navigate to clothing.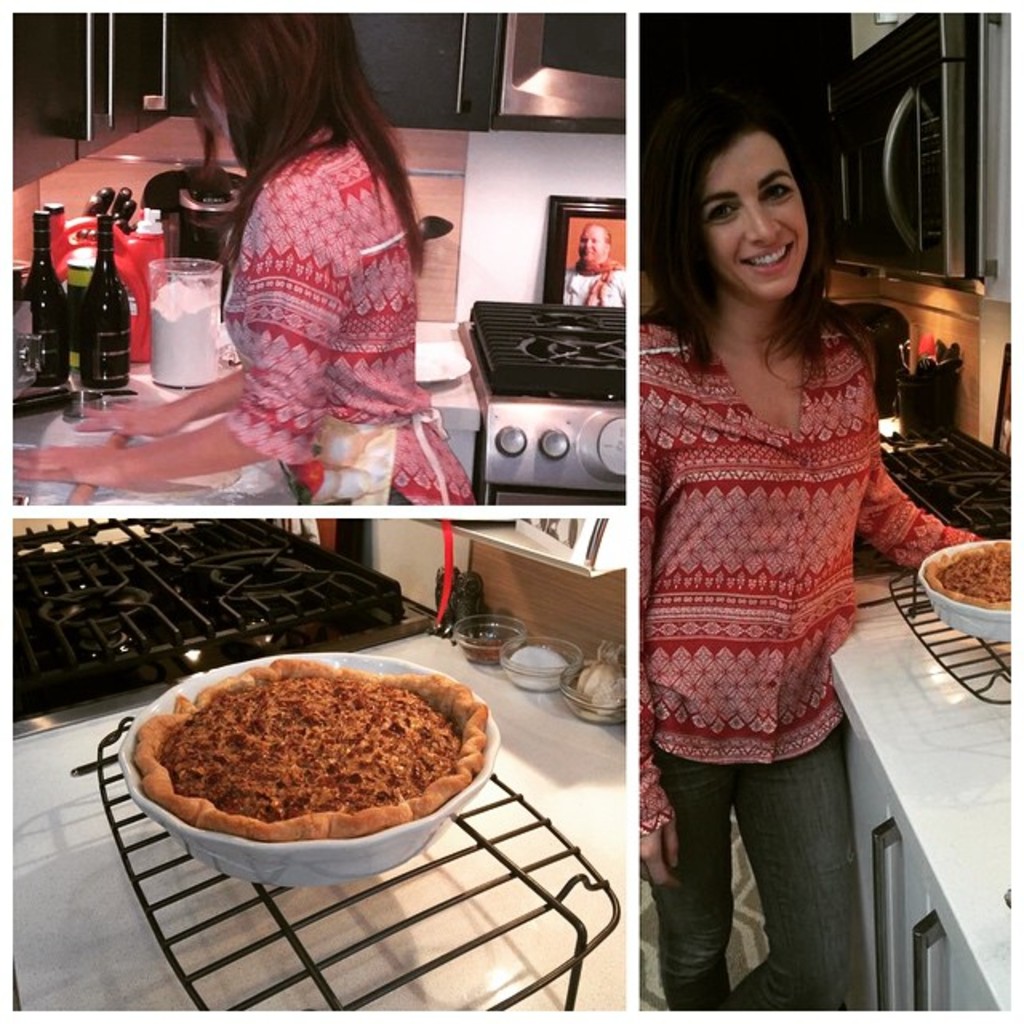
Navigation target: (left=227, top=112, right=472, bottom=506).
